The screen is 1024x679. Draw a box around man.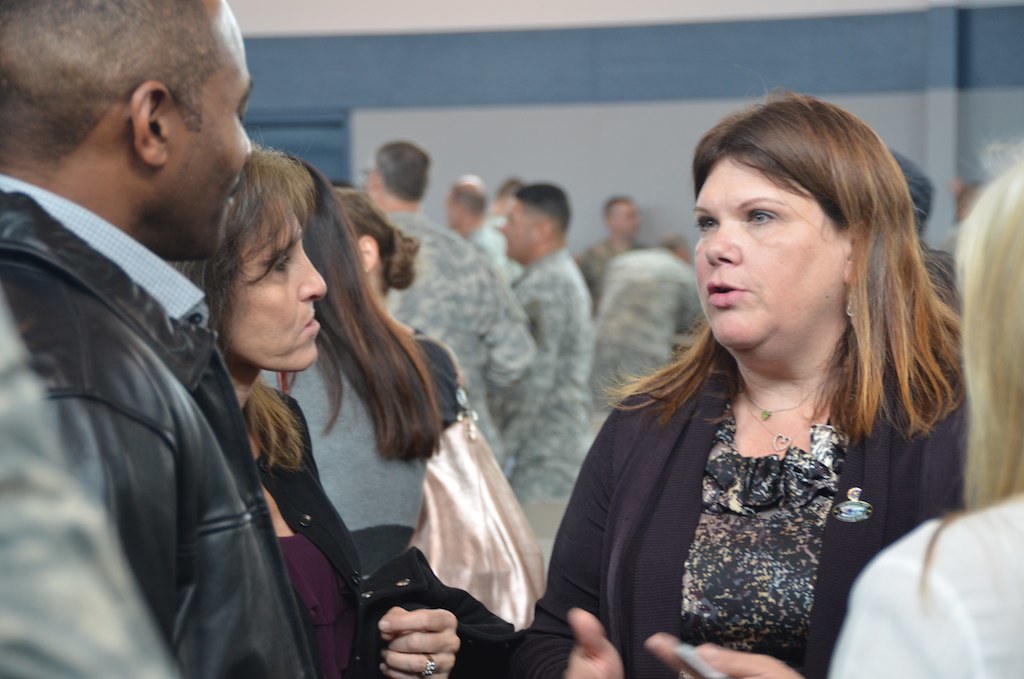
x1=589 y1=233 x2=713 y2=411.
